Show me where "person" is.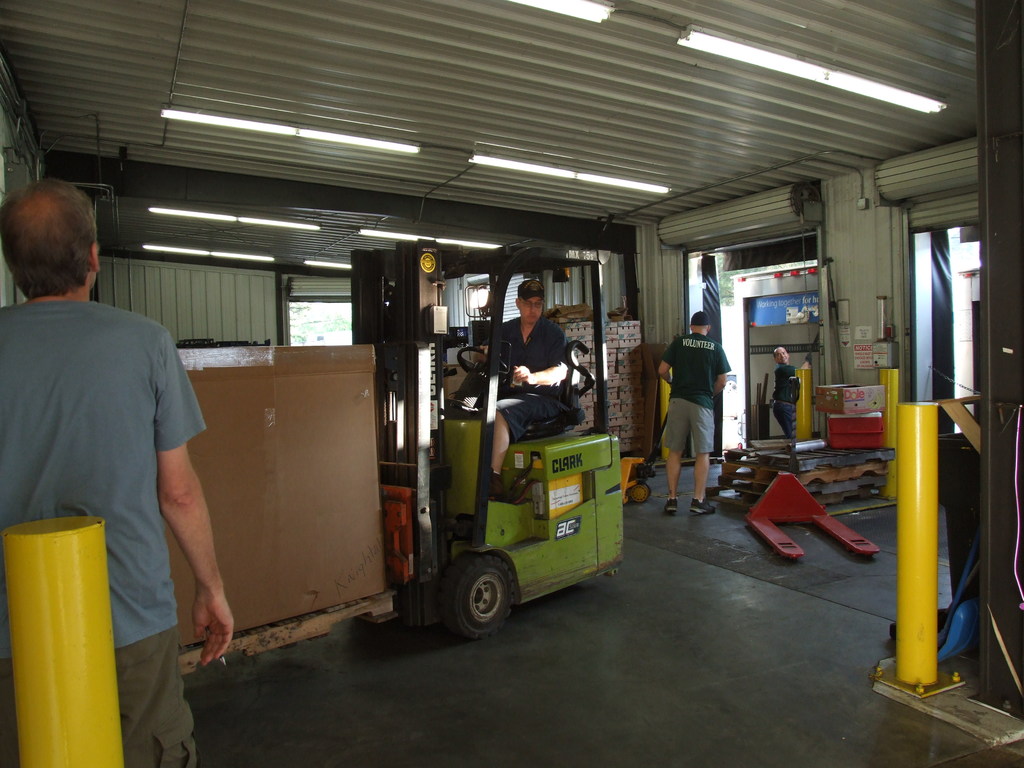
"person" is at pyautogui.locateOnScreen(767, 342, 812, 438).
